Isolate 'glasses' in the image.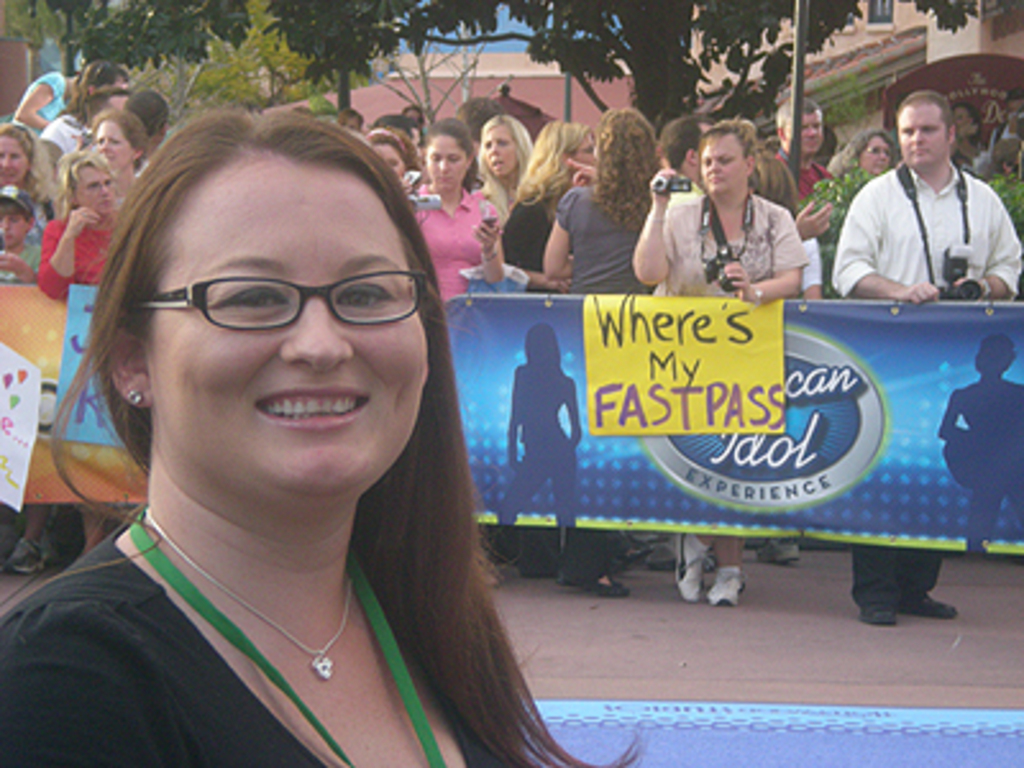
Isolated region: region(123, 264, 430, 335).
